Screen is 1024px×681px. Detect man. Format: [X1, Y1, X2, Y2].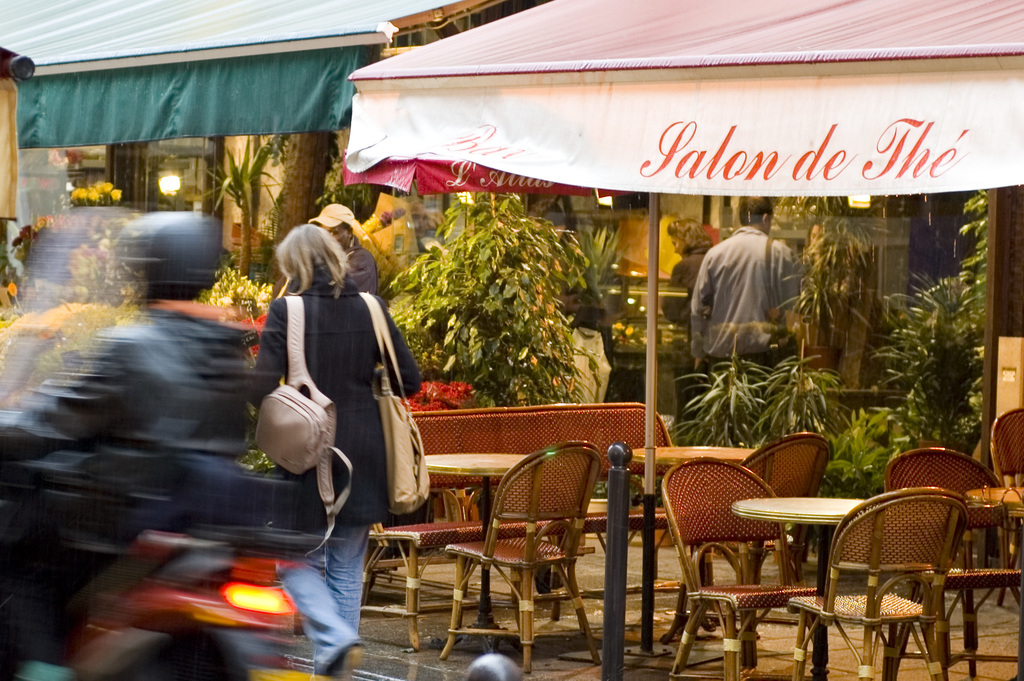
[698, 205, 815, 389].
